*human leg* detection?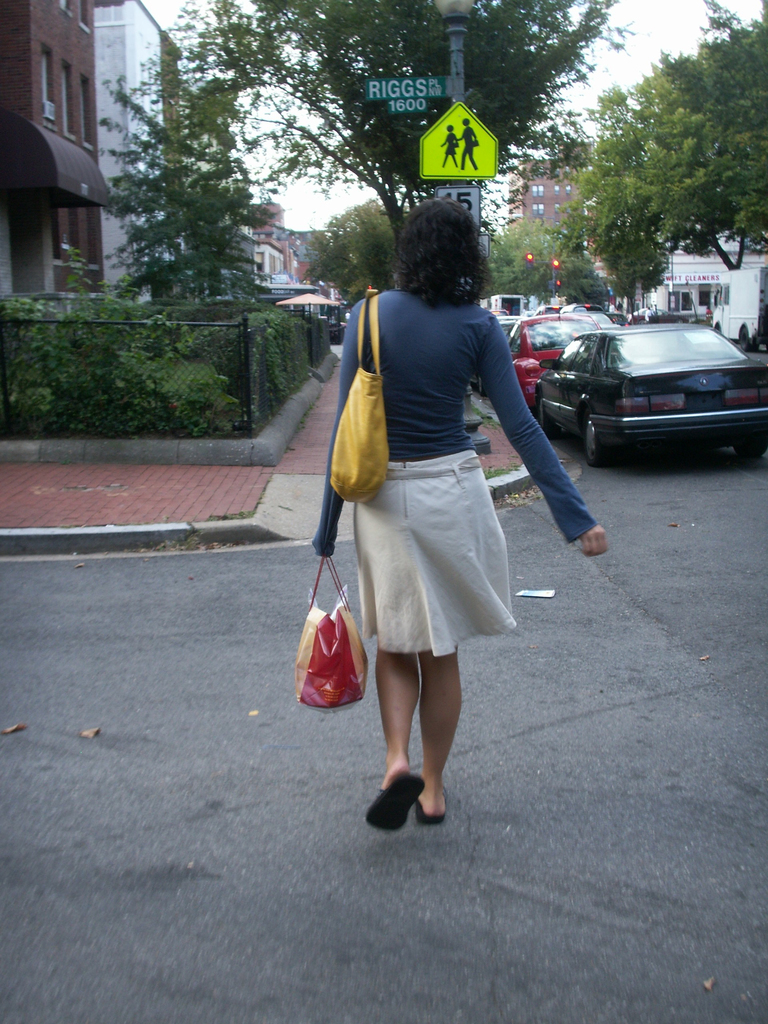
<region>353, 473, 422, 826</region>
